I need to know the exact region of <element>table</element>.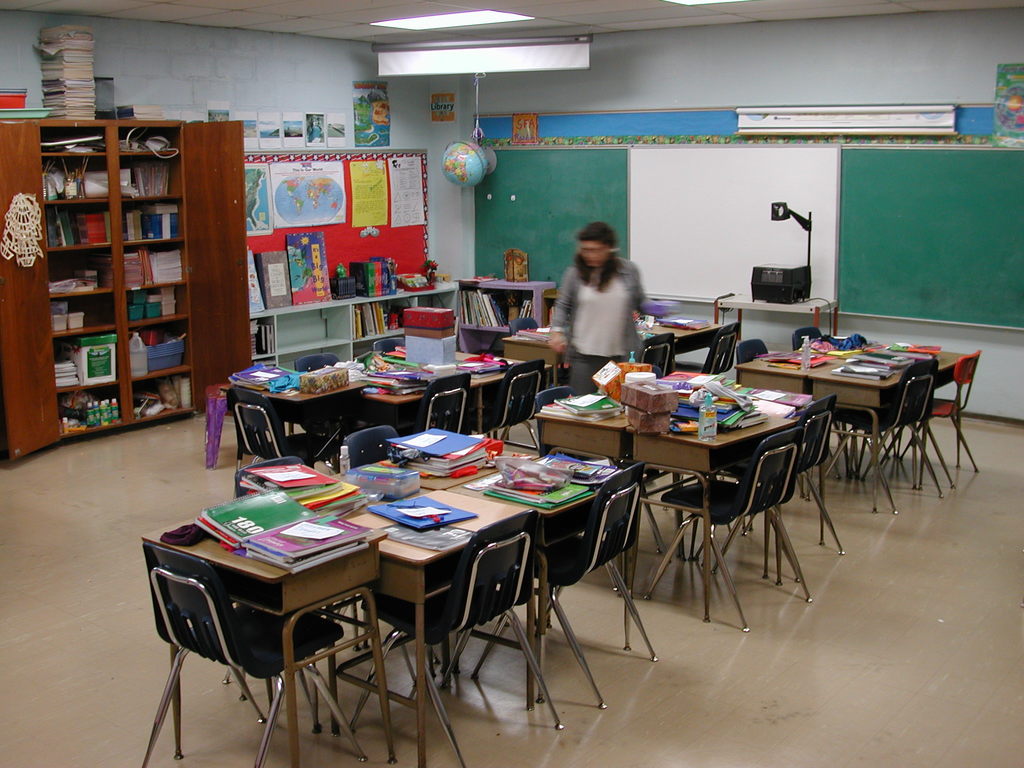
Region: bbox=[747, 340, 854, 410].
